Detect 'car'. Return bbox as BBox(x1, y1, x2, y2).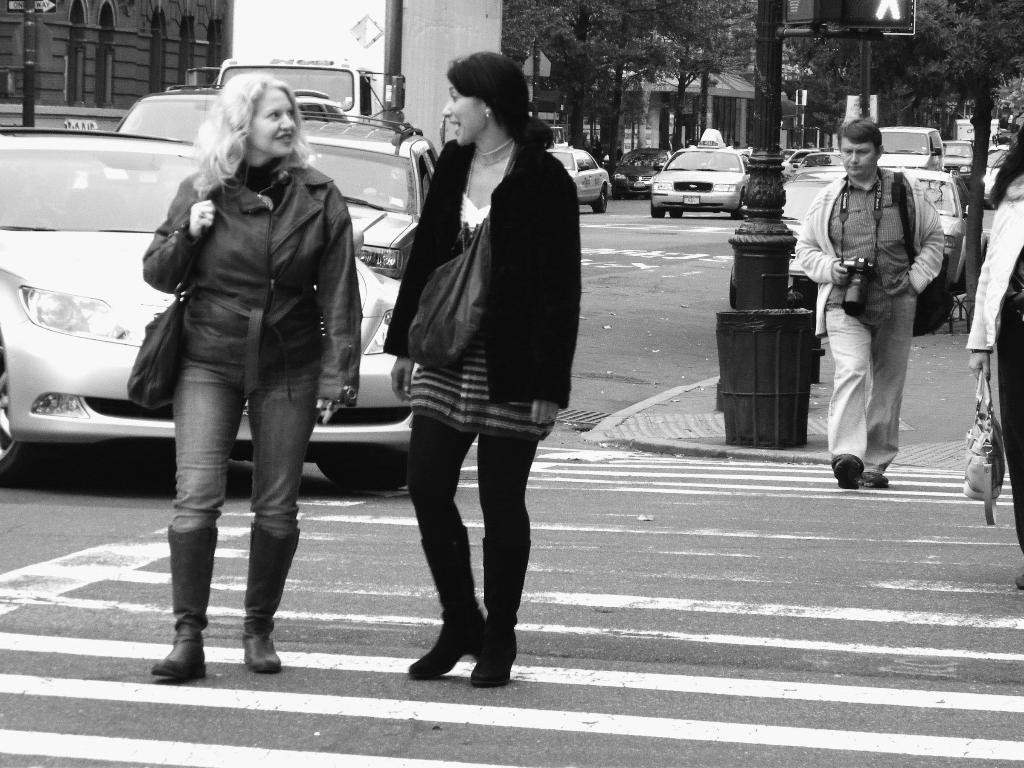
BBox(0, 120, 416, 488).
